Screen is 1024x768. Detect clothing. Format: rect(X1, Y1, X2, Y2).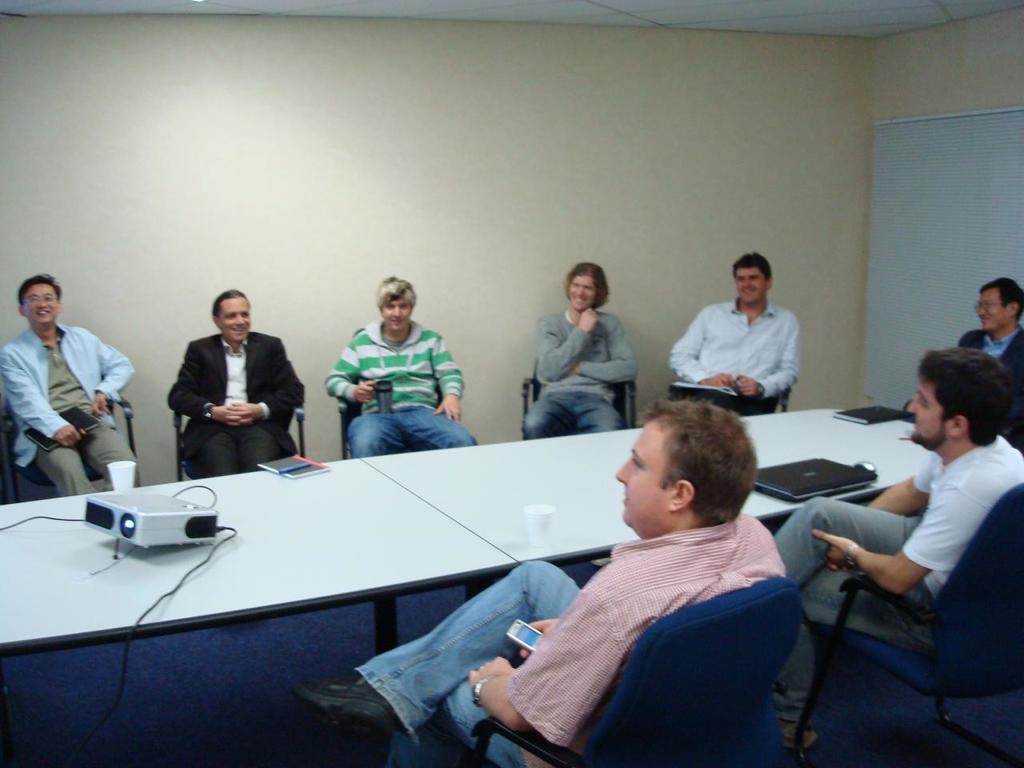
rect(773, 434, 1023, 748).
